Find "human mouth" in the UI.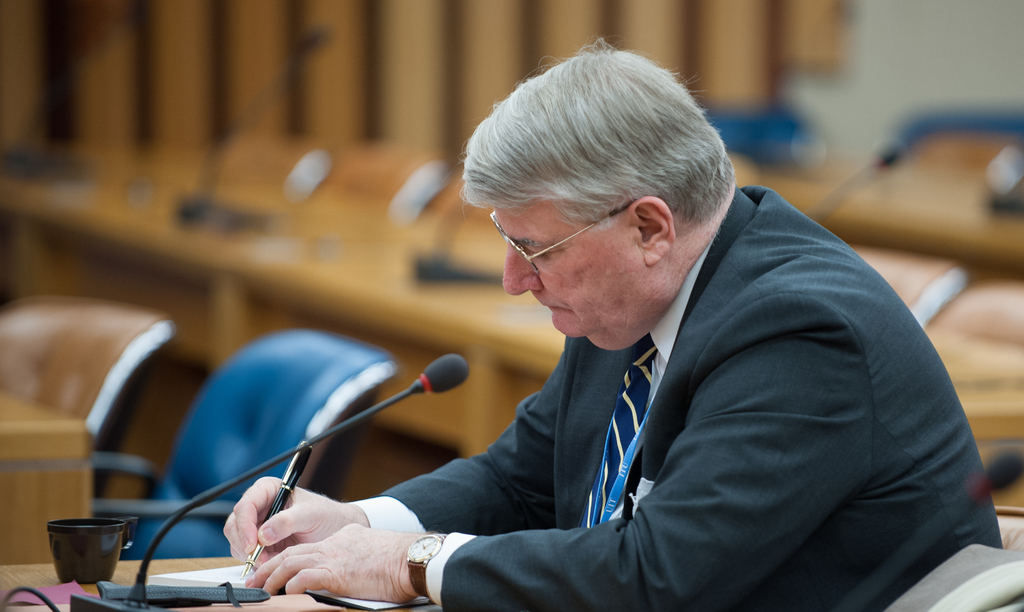
UI element at locate(543, 307, 569, 311).
